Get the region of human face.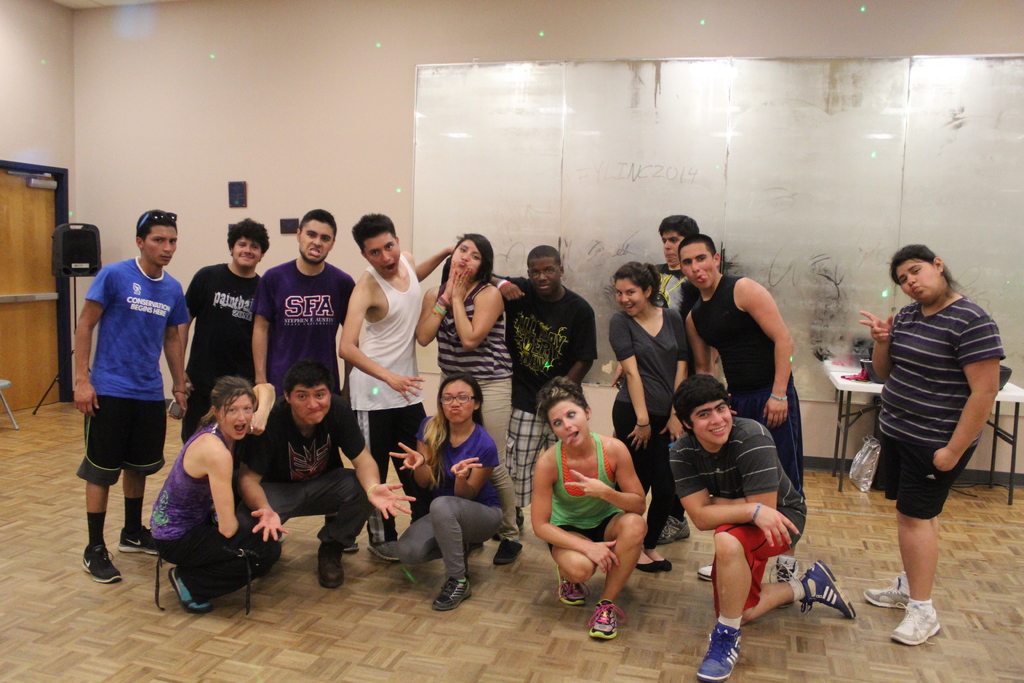
box(900, 256, 938, 303).
